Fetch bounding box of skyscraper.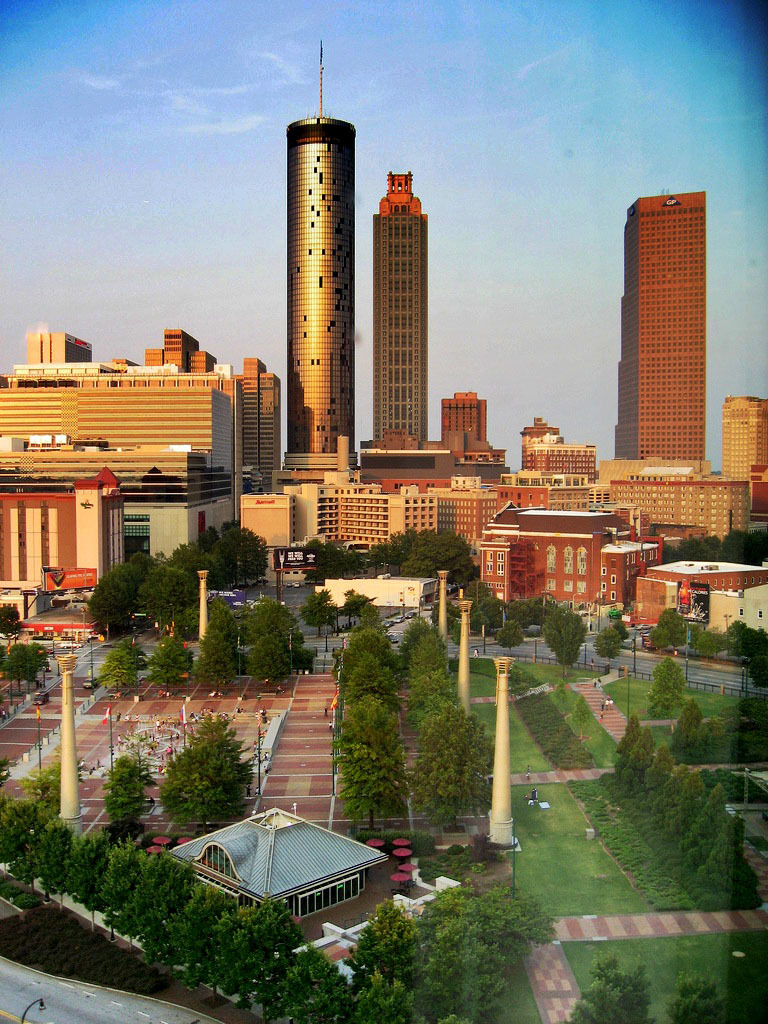
Bbox: x1=440, y1=390, x2=484, y2=439.
